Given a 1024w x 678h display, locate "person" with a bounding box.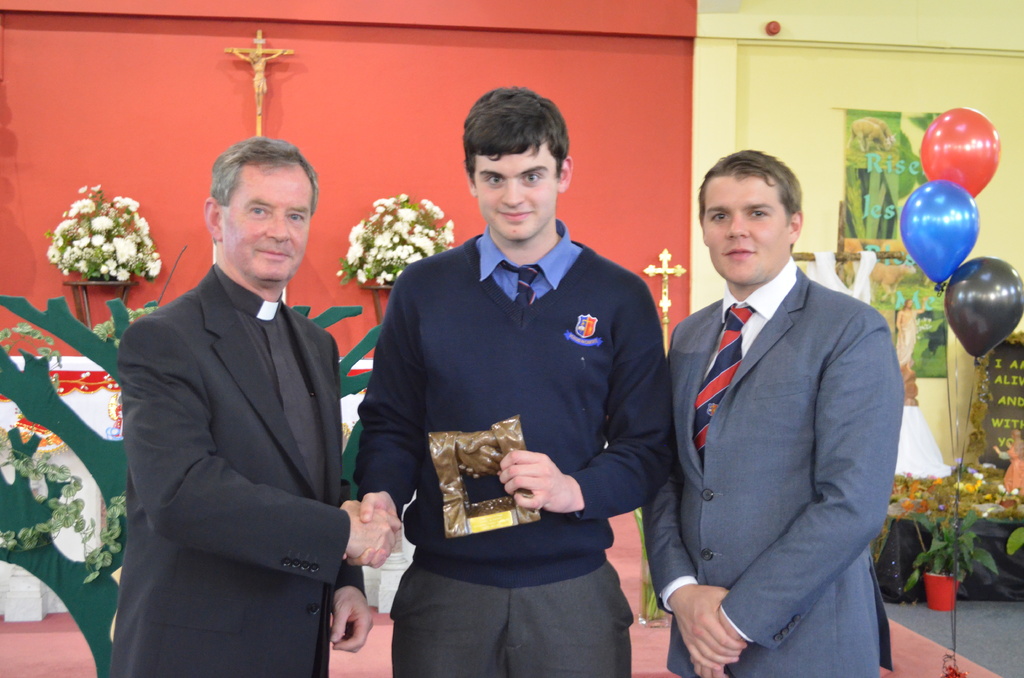
Located: 642 143 904 677.
